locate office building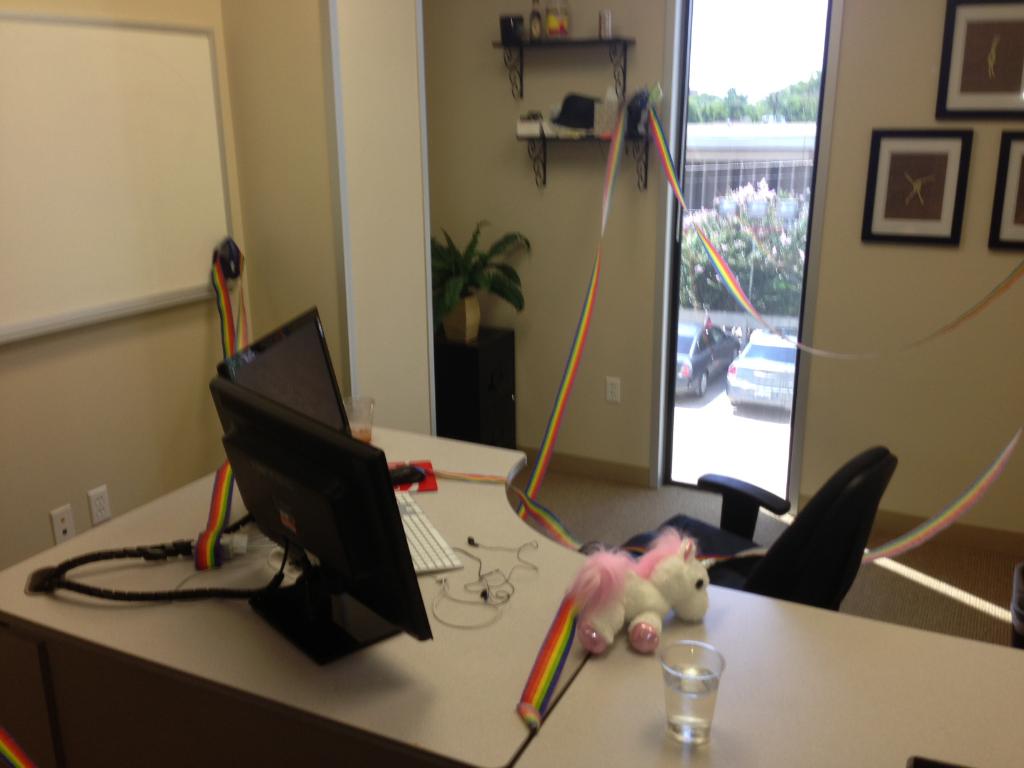
bbox=(6, 29, 977, 757)
